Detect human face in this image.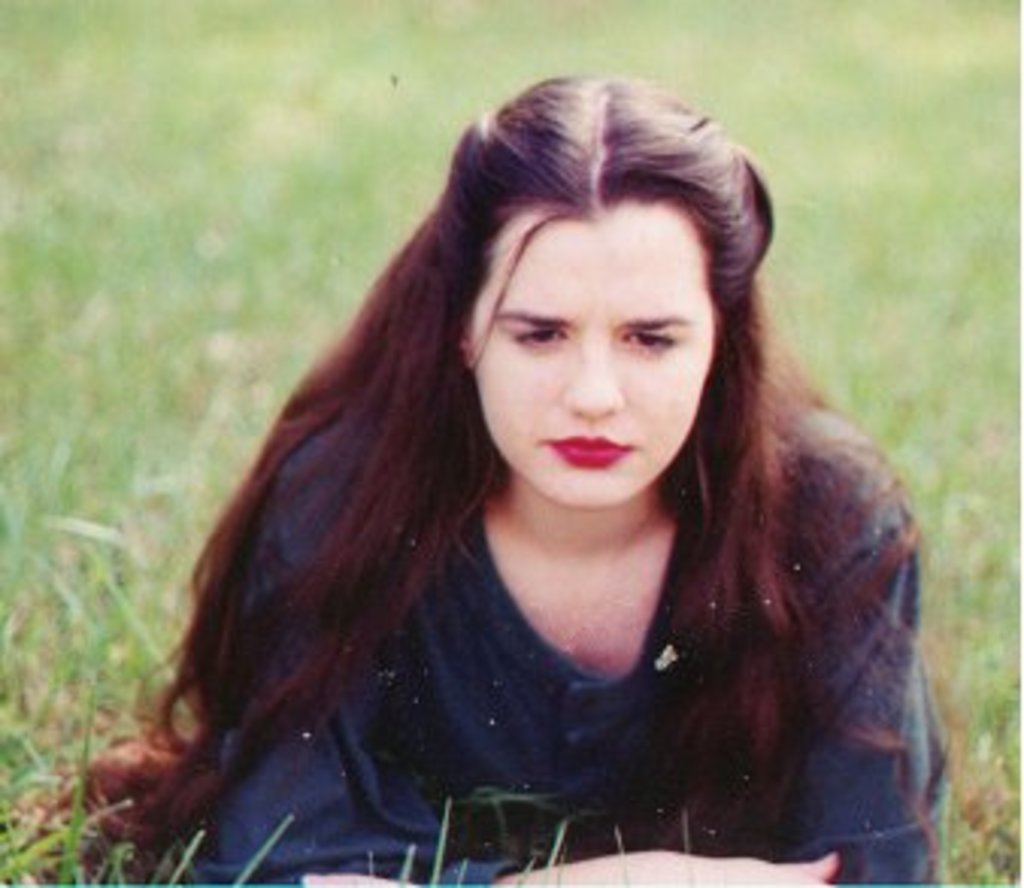
Detection: 470 212 709 503.
